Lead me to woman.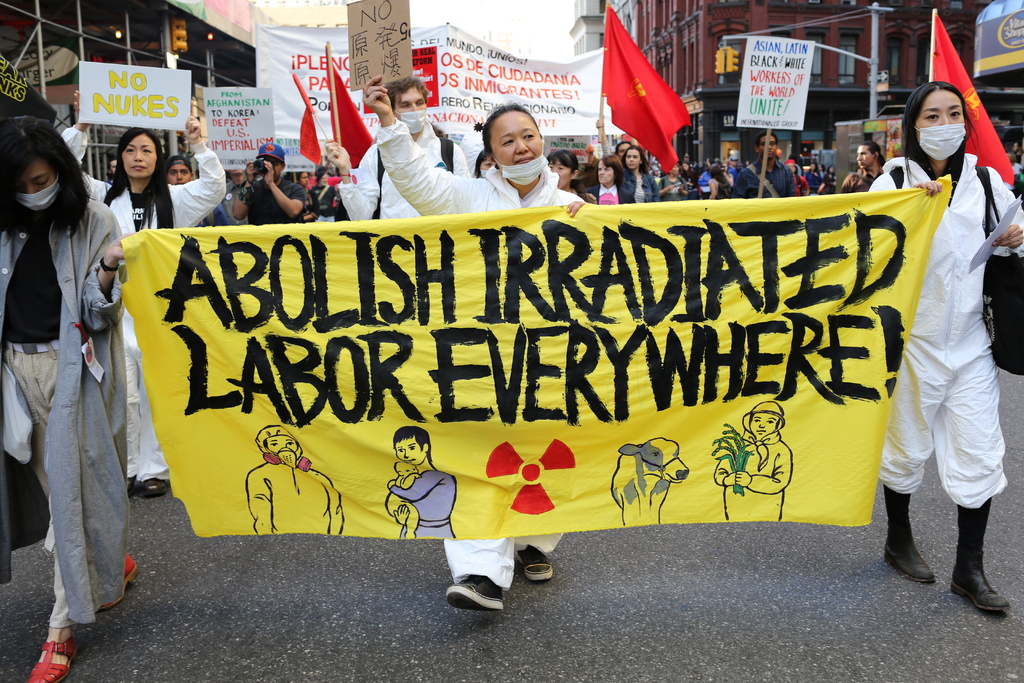
Lead to [595, 106, 664, 203].
